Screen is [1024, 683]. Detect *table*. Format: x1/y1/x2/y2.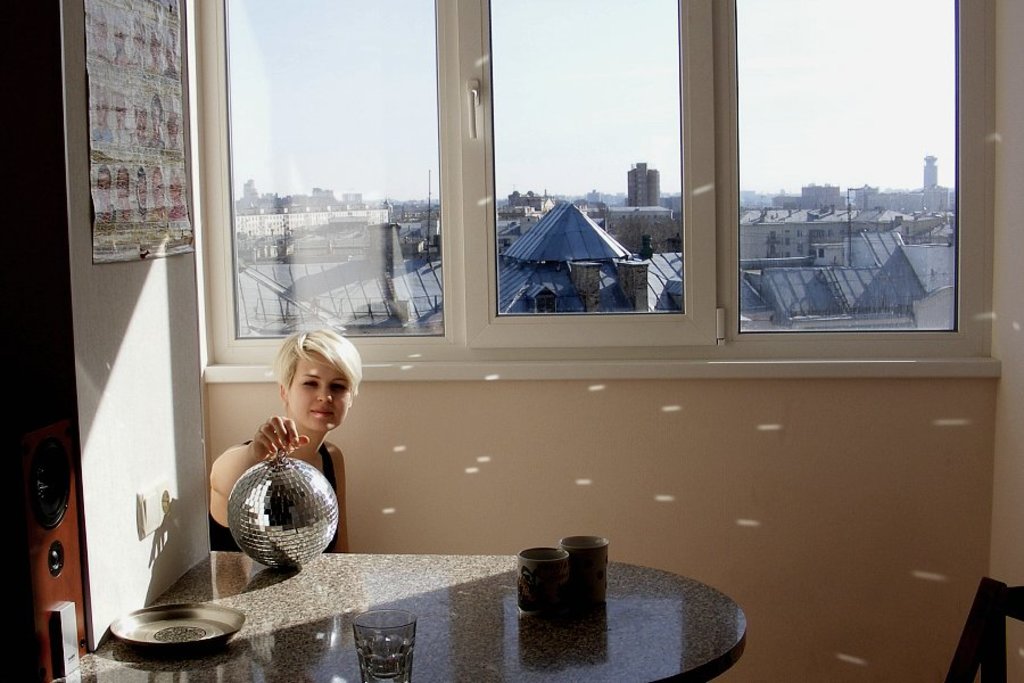
50/553/751/682.
